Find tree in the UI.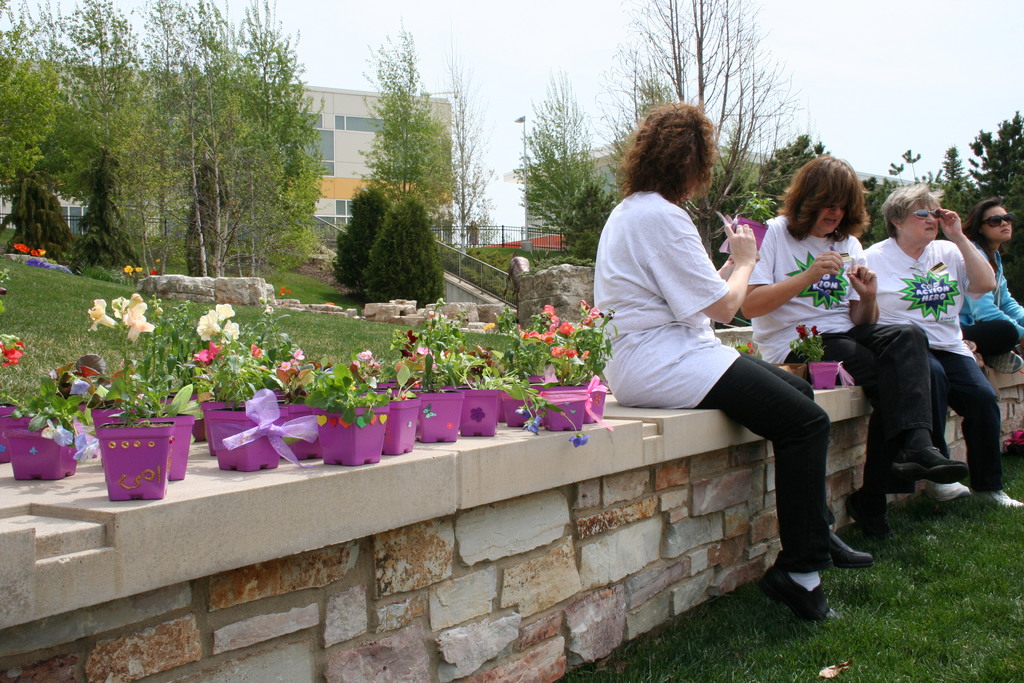
UI element at pyautogui.locateOnScreen(45, 42, 338, 295).
